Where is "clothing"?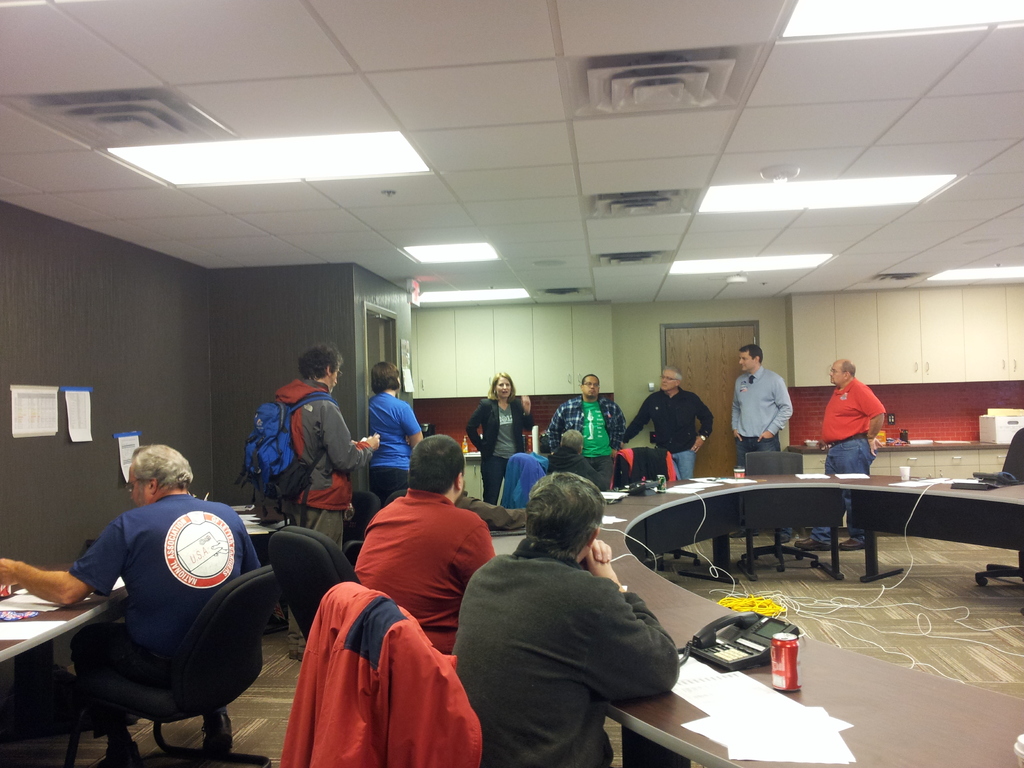
pyautogui.locateOnScreen(71, 488, 273, 698).
